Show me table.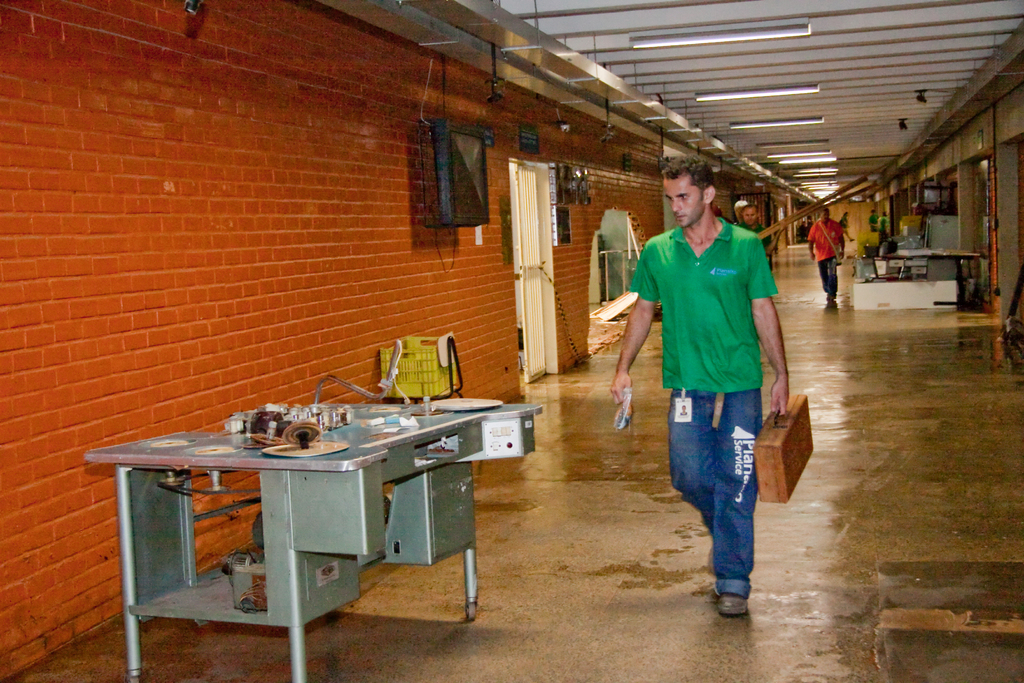
table is here: x1=925 y1=241 x2=981 y2=311.
